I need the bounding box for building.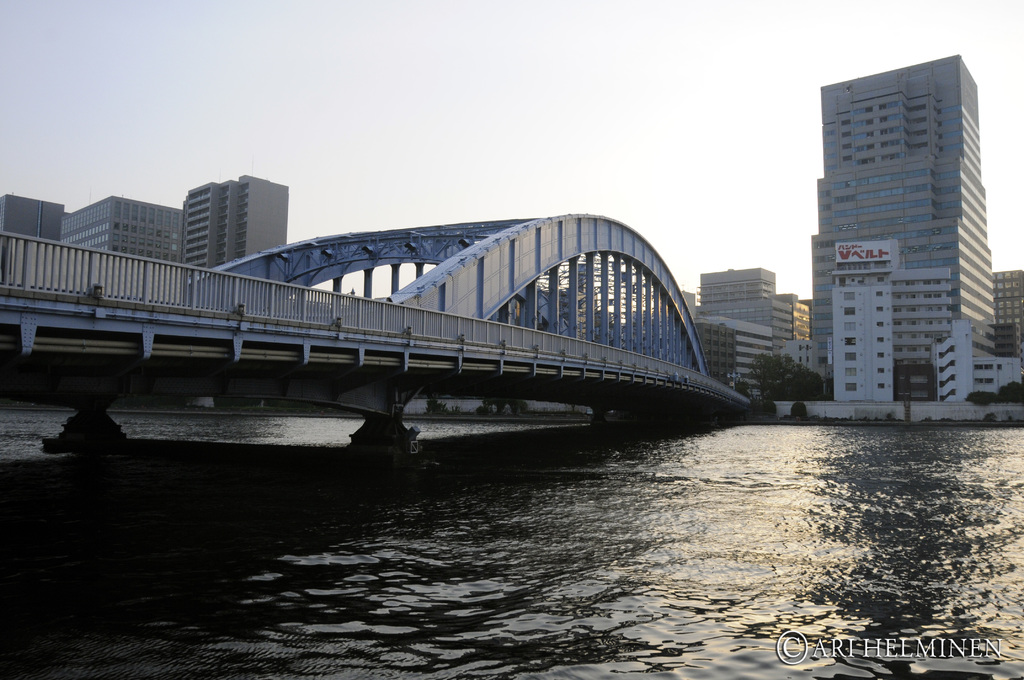
Here it is: [696, 270, 778, 309].
